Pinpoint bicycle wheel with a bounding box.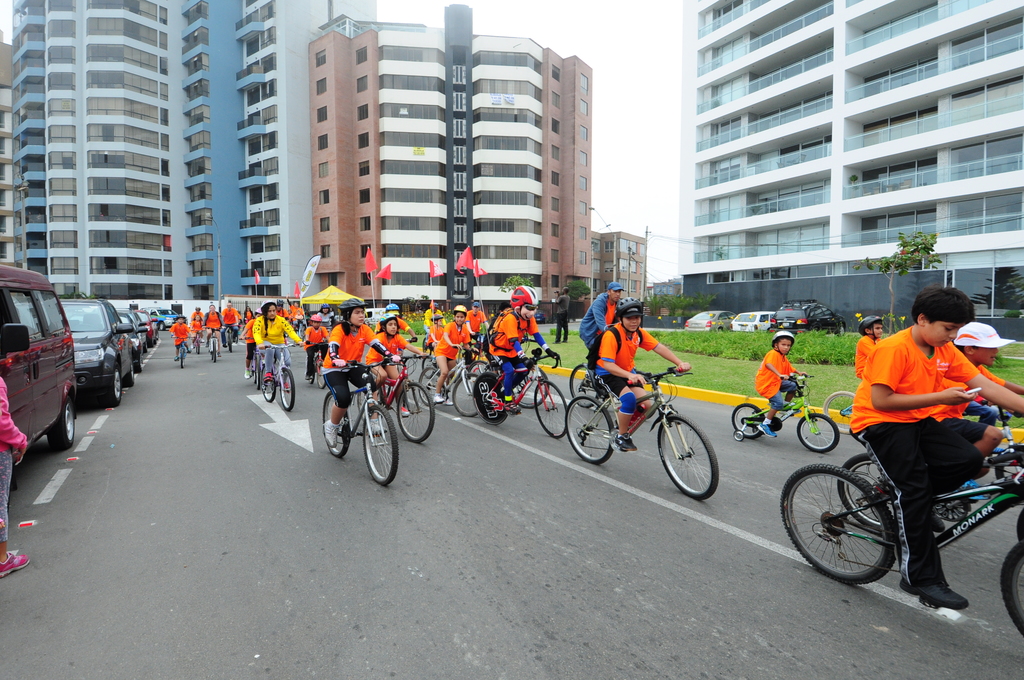
box(473, 373, 511, 426).
